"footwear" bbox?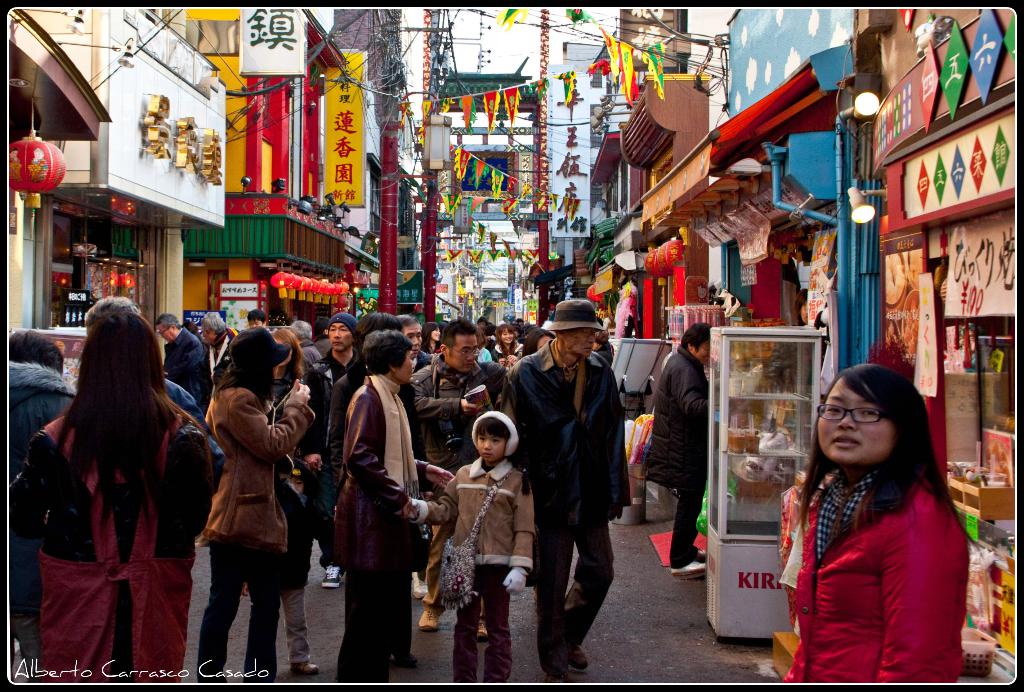
(567,648,593,673)
